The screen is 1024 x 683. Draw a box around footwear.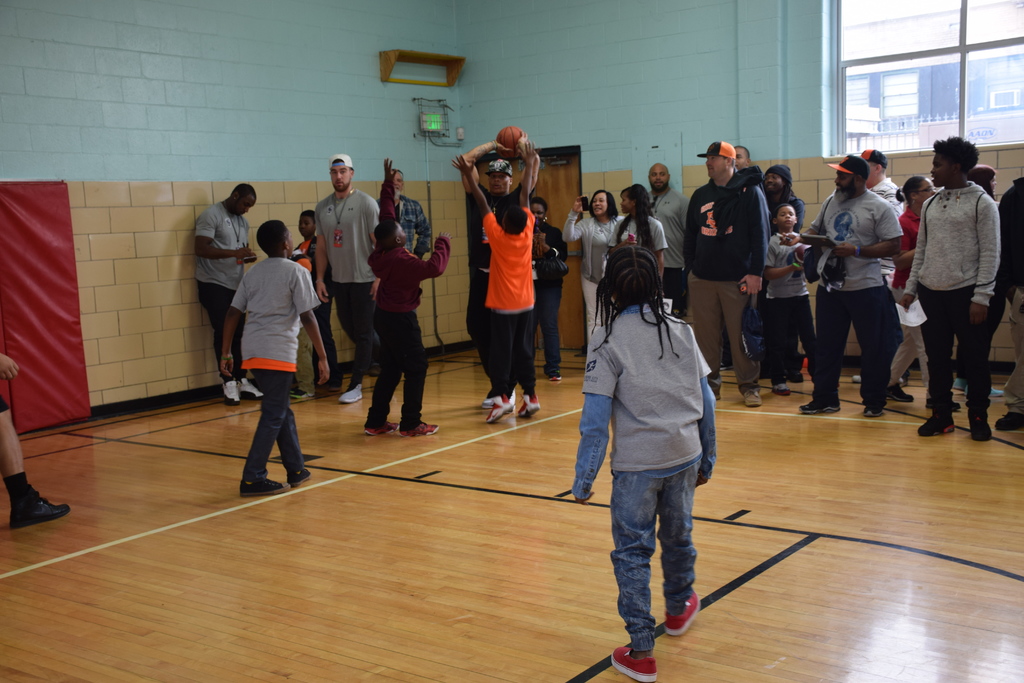
rect(485, 395, 515, 423).
